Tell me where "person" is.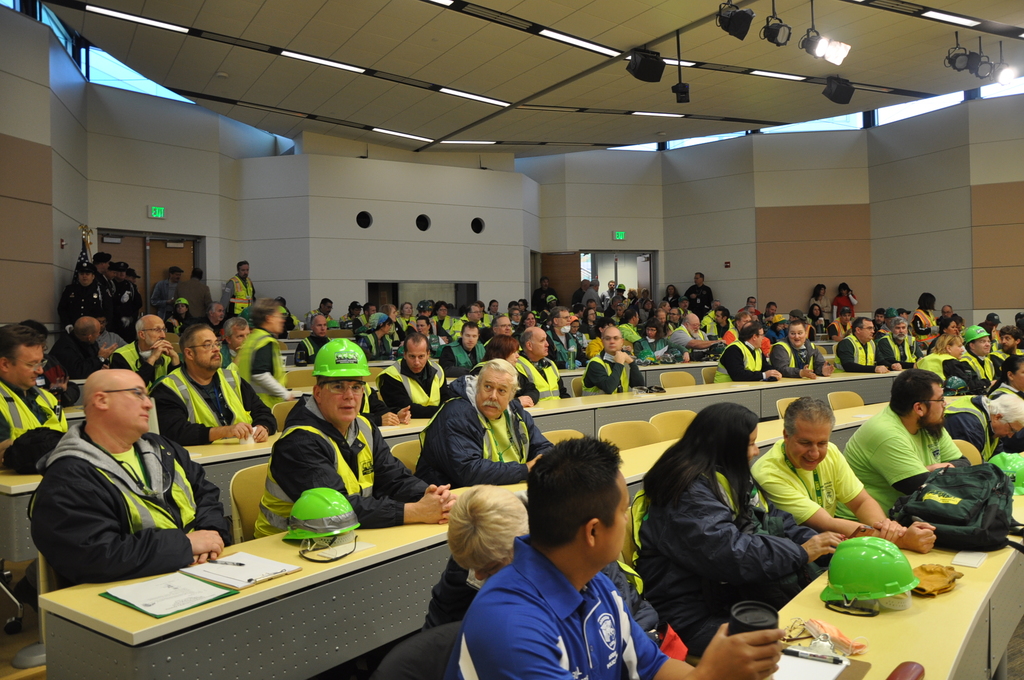
"person" is at 523 300 528 309.
